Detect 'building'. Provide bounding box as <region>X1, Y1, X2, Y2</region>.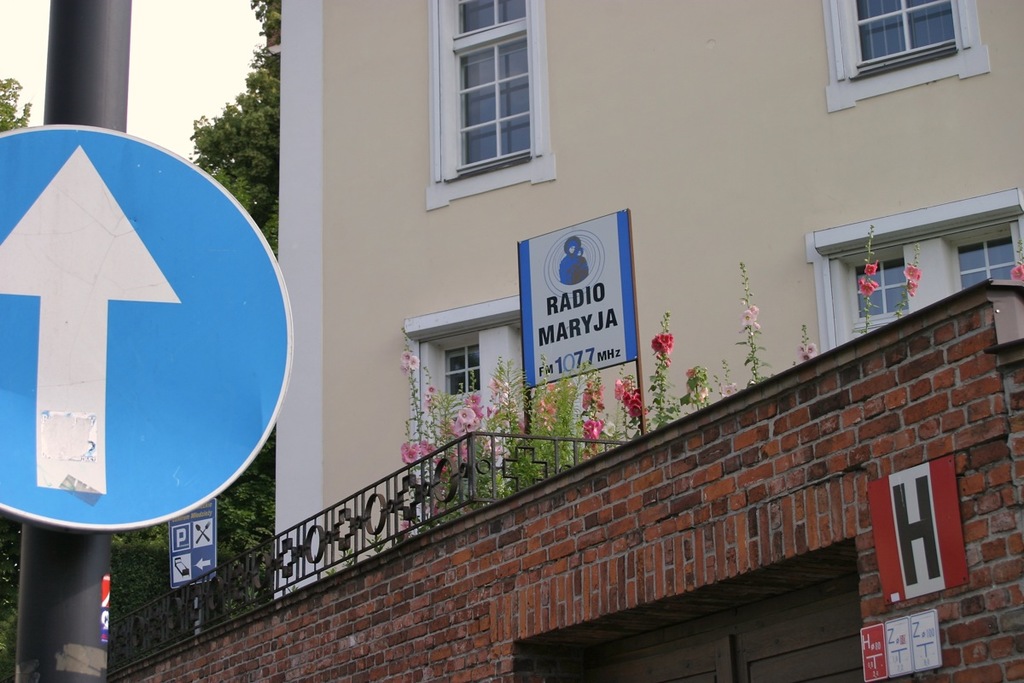
<region>107, 277, 1023, 682</region>.
